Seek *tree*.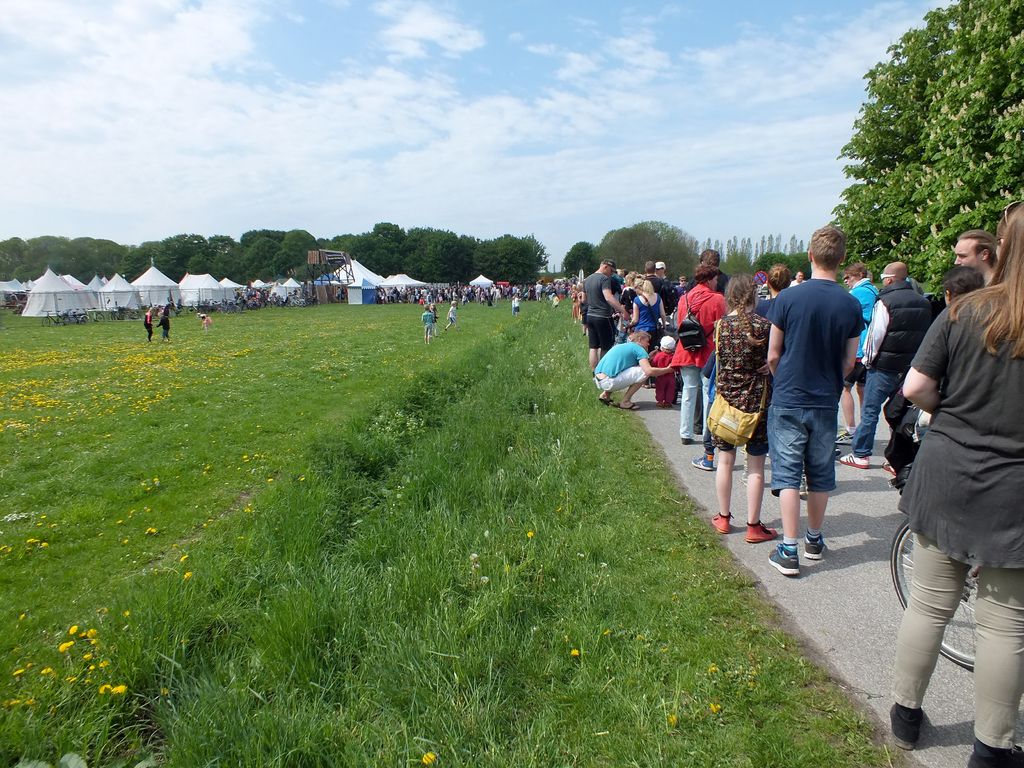
<bbox>561, 241, 602, 278</bbox>.
